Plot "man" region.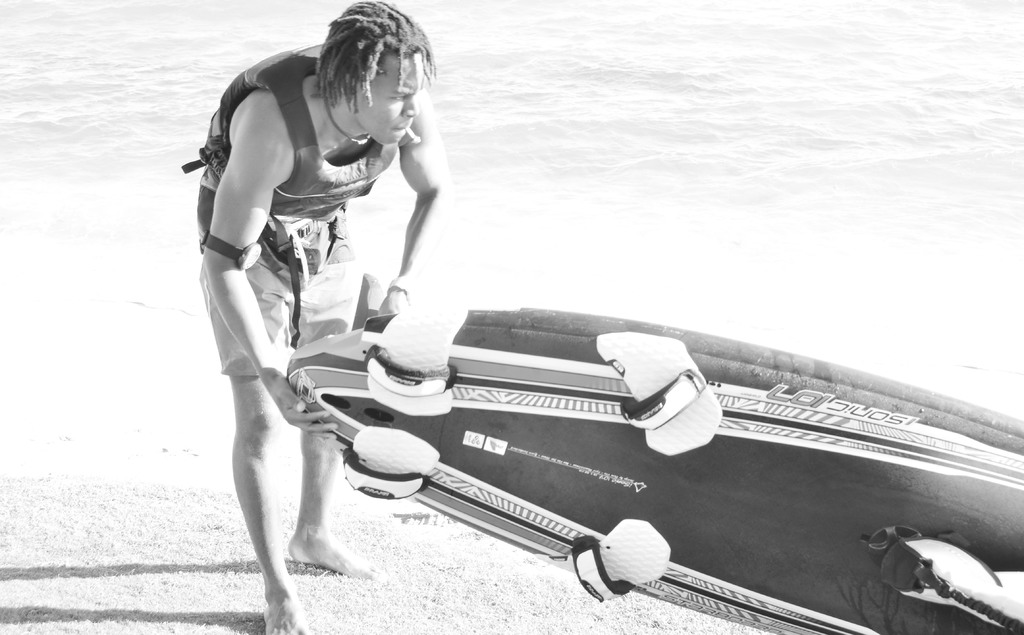
Plotted at (172,22,529,555).
